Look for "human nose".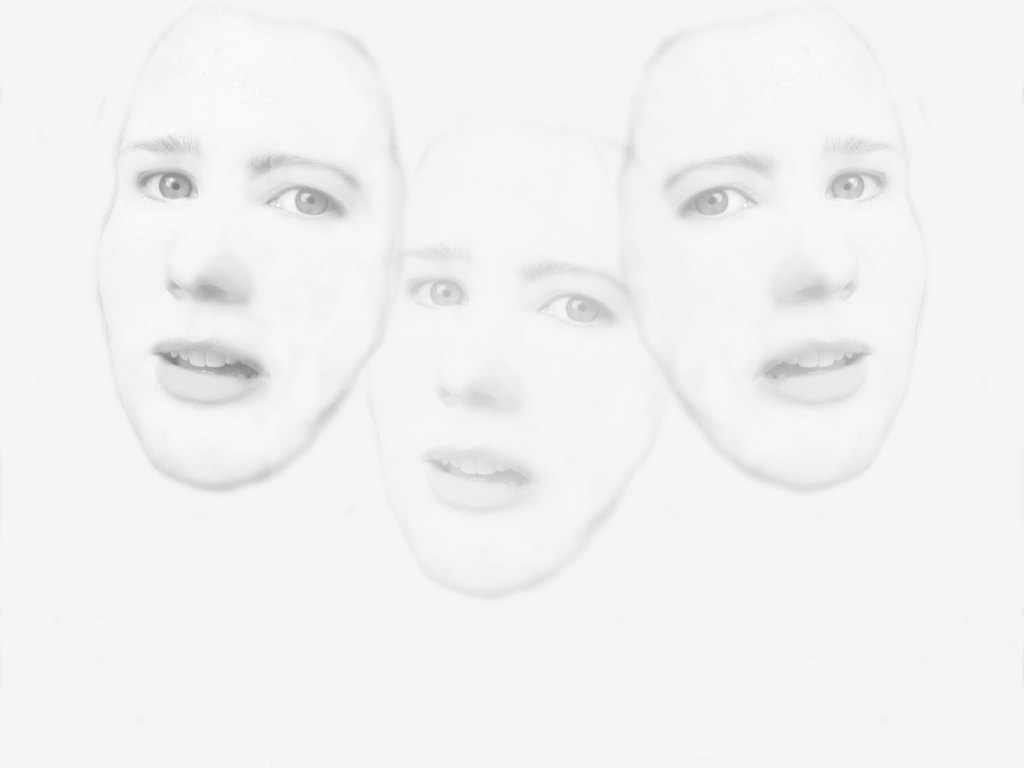
Found: (435,305,514,415).
